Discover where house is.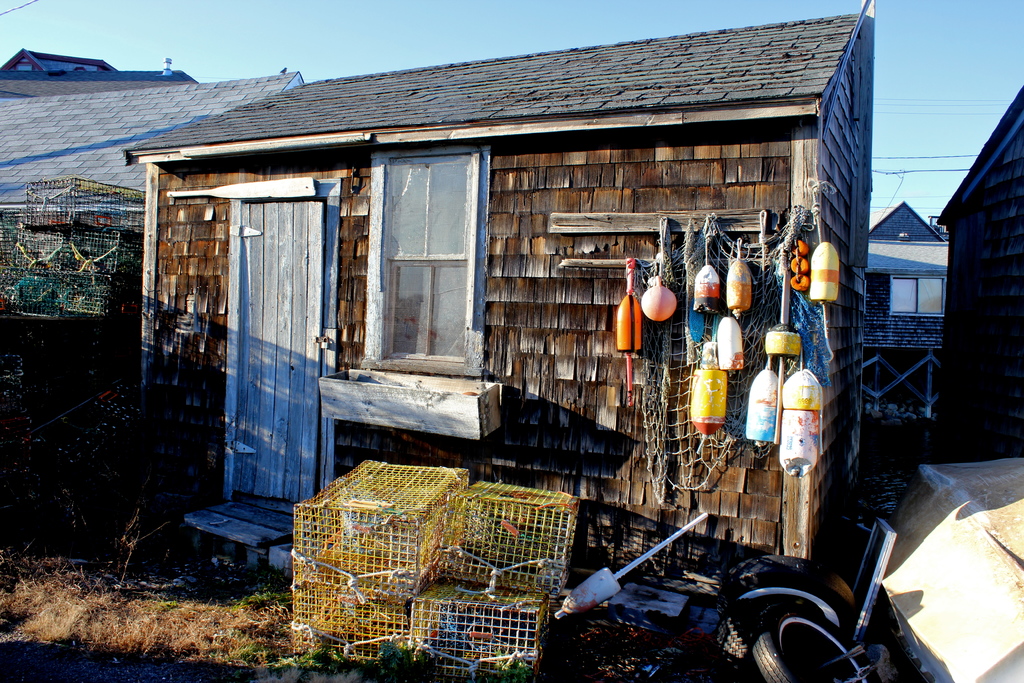
Discovered at [868,204,950,447].
